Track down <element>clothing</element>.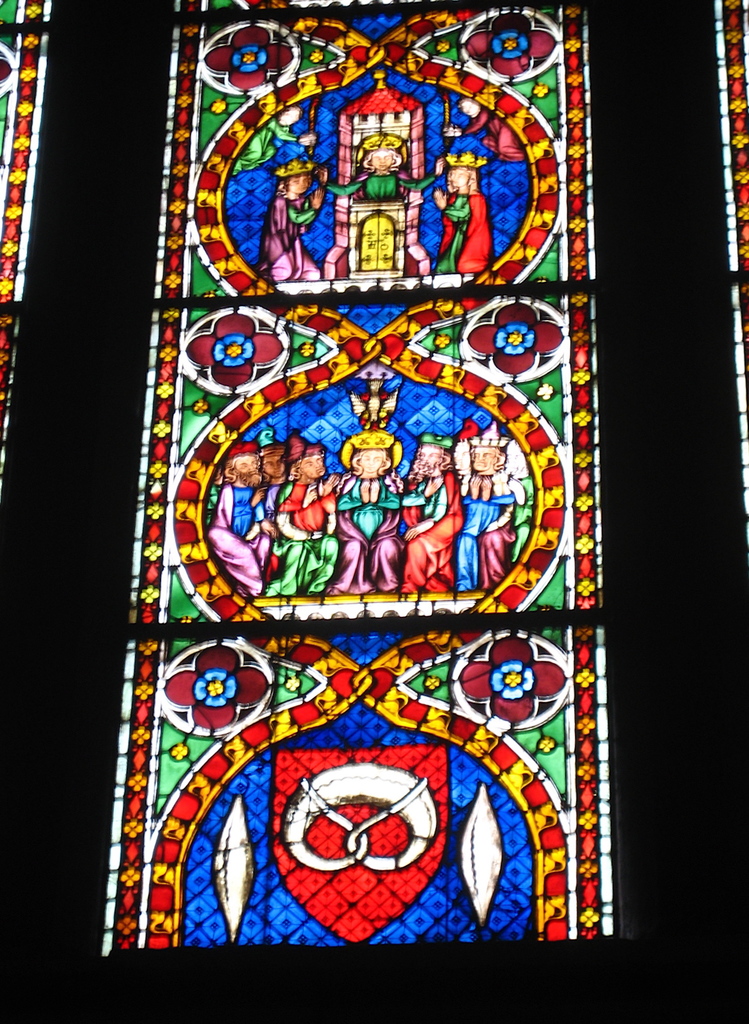
Tracked to {"left": 462, "top": 468, "right": 513, "bottom": 589}.
